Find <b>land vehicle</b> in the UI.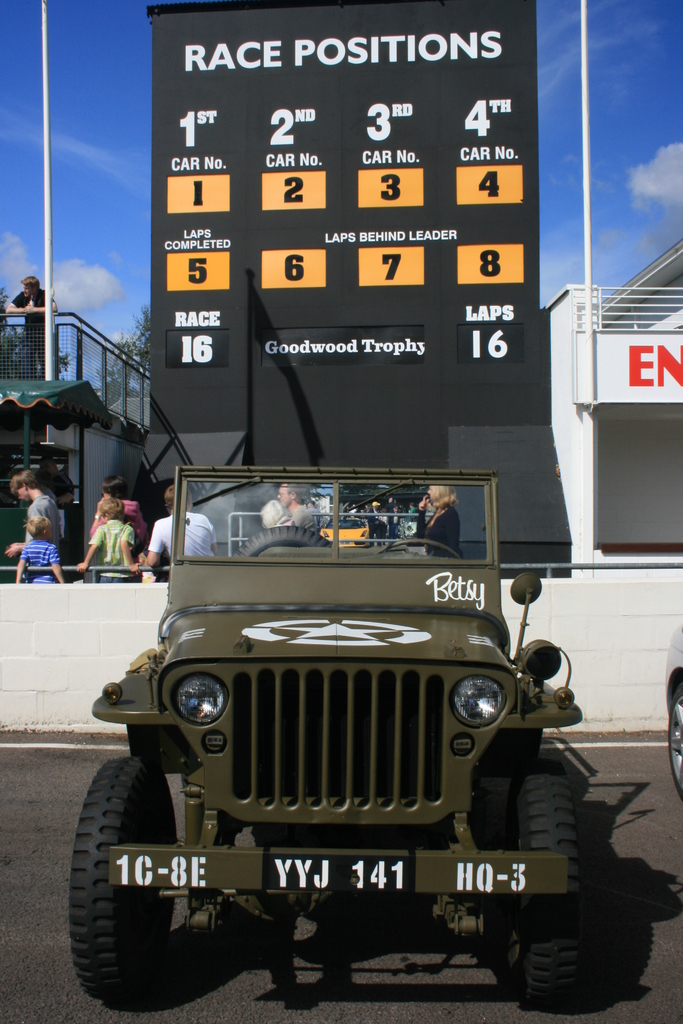
UI element at locate(659, 623, 682, 791).
